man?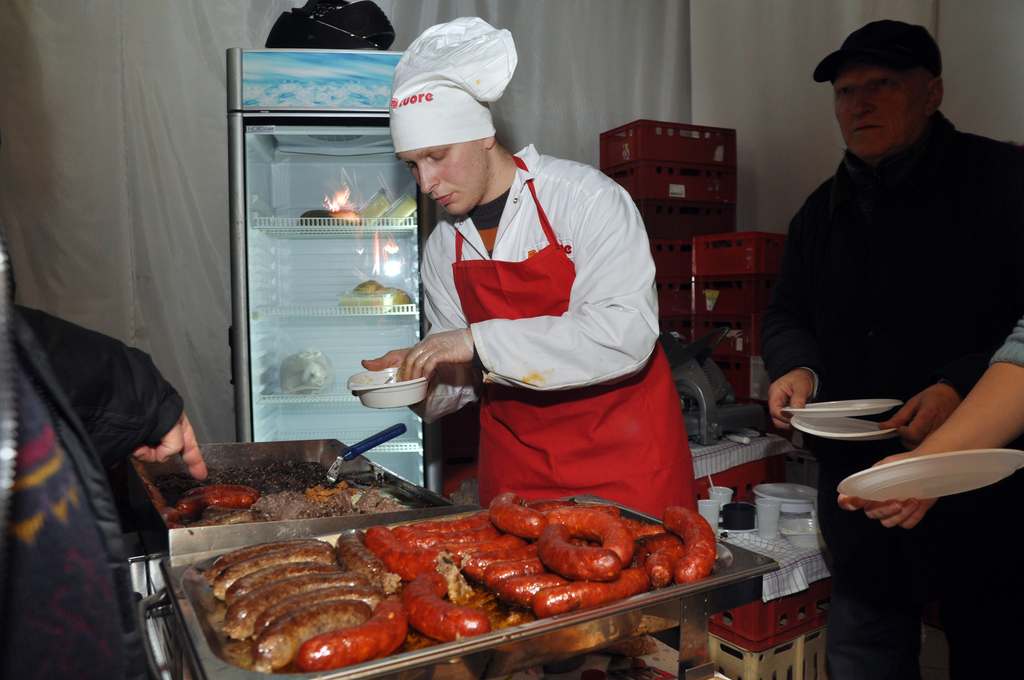
Rect(762, 17, 1023, 679)
